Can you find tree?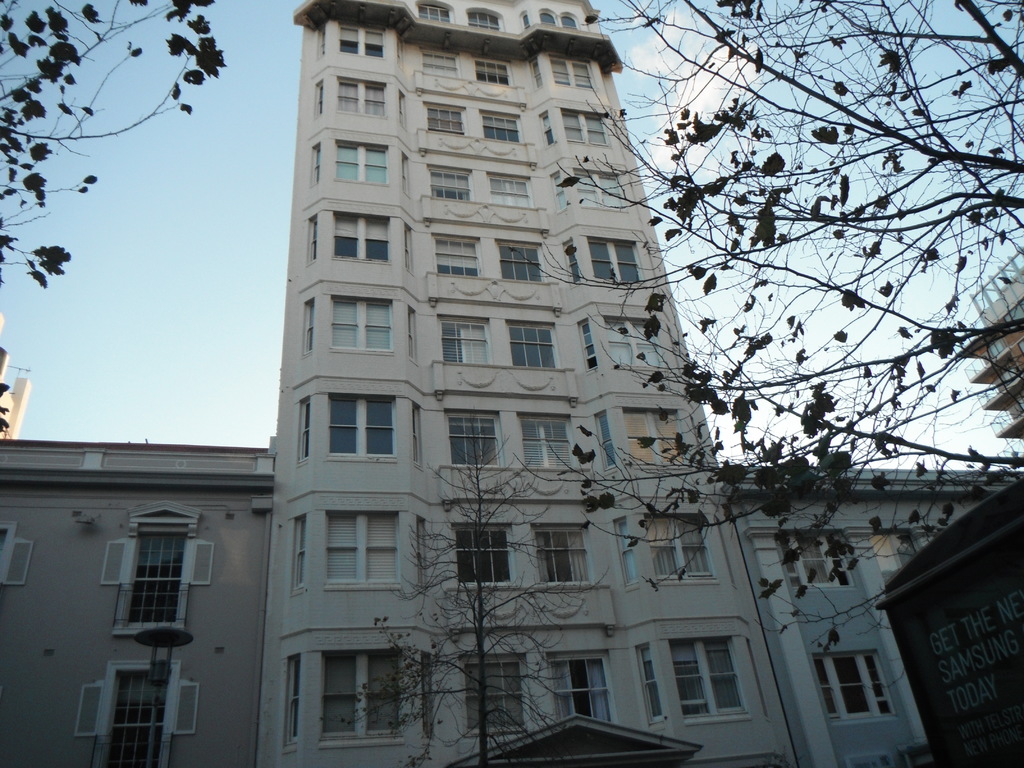
Yes, bounding box: locate(352, 413, 634, 760).
